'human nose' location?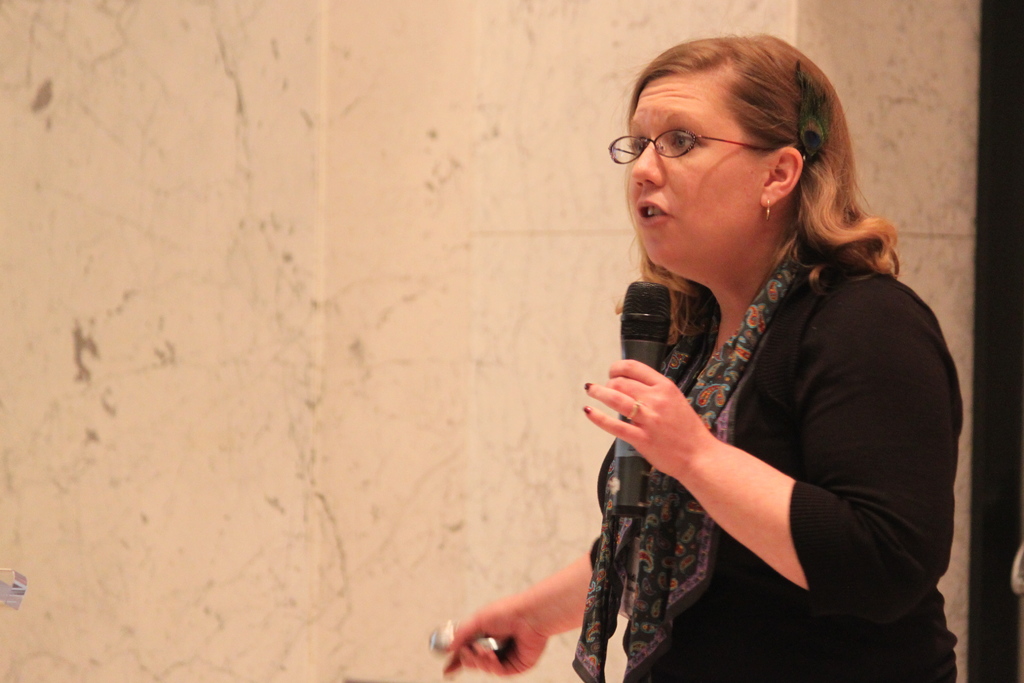
628:138:666:191
